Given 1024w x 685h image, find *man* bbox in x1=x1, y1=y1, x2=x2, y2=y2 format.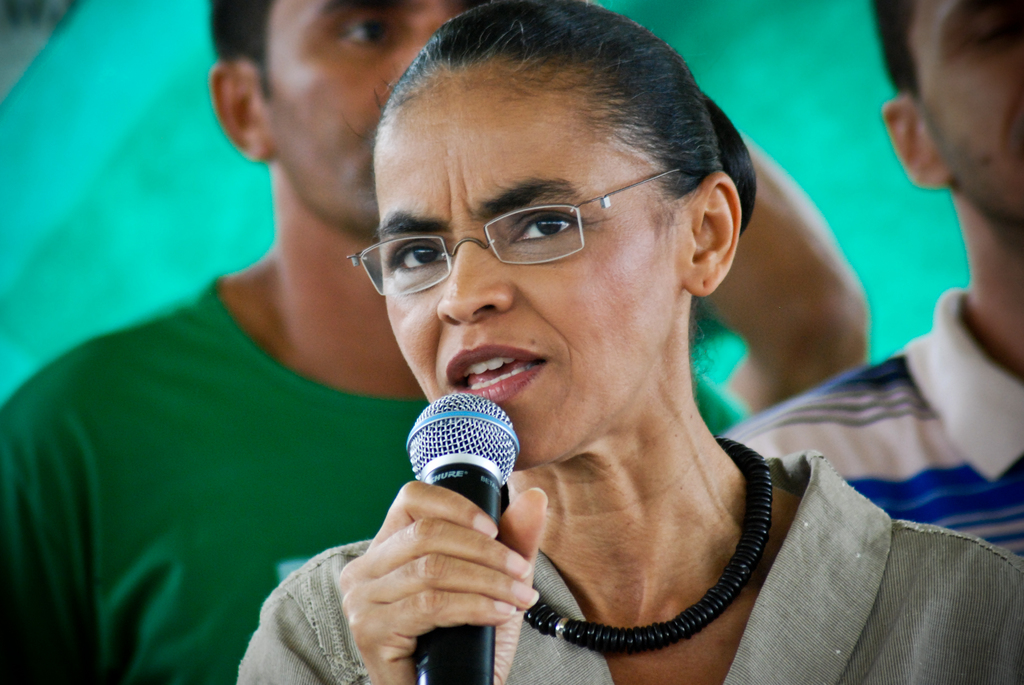
x1=721, y1=0, x2=1023, y2=556.
